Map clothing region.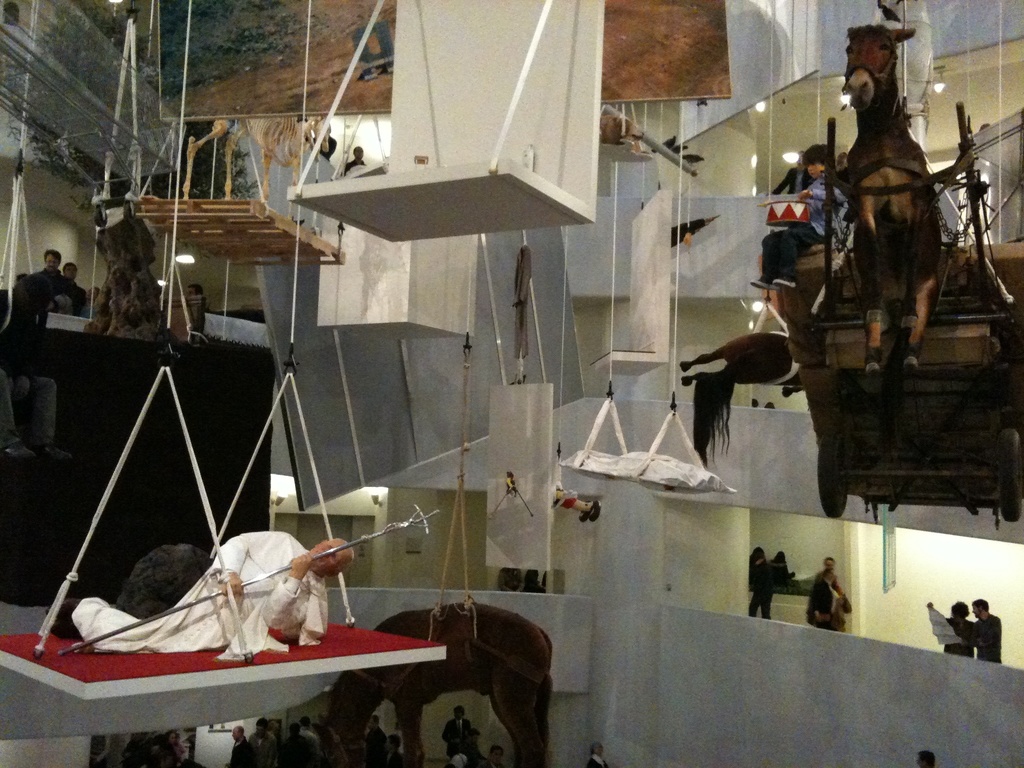
Mapped to select_region(440, 718, 472, 759).
